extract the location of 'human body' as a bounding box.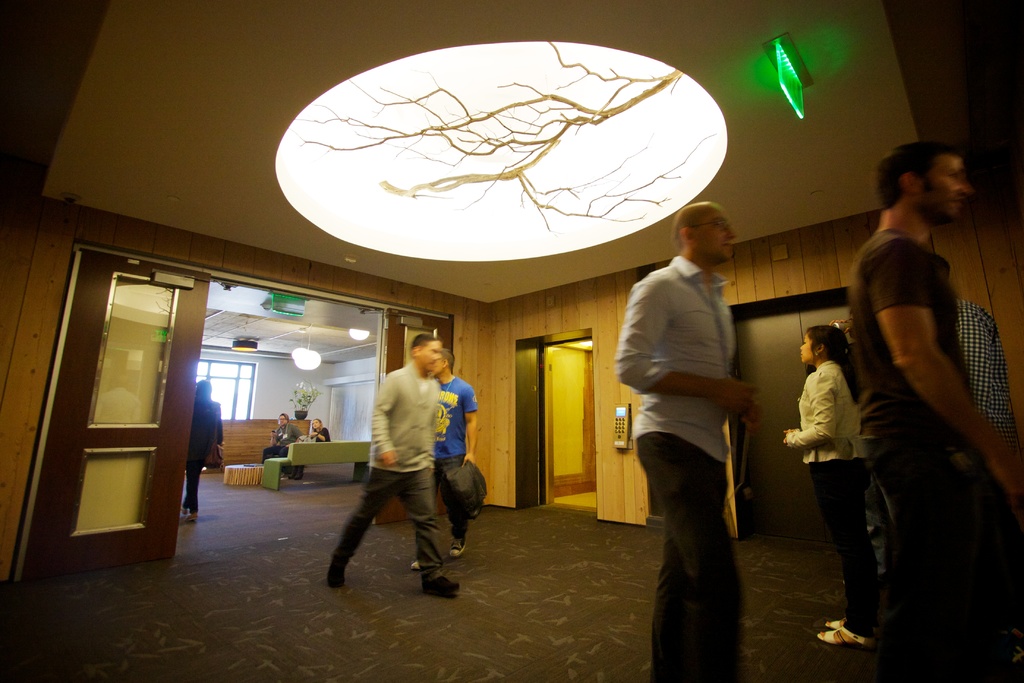
rect(289, 427, 330, 482).
